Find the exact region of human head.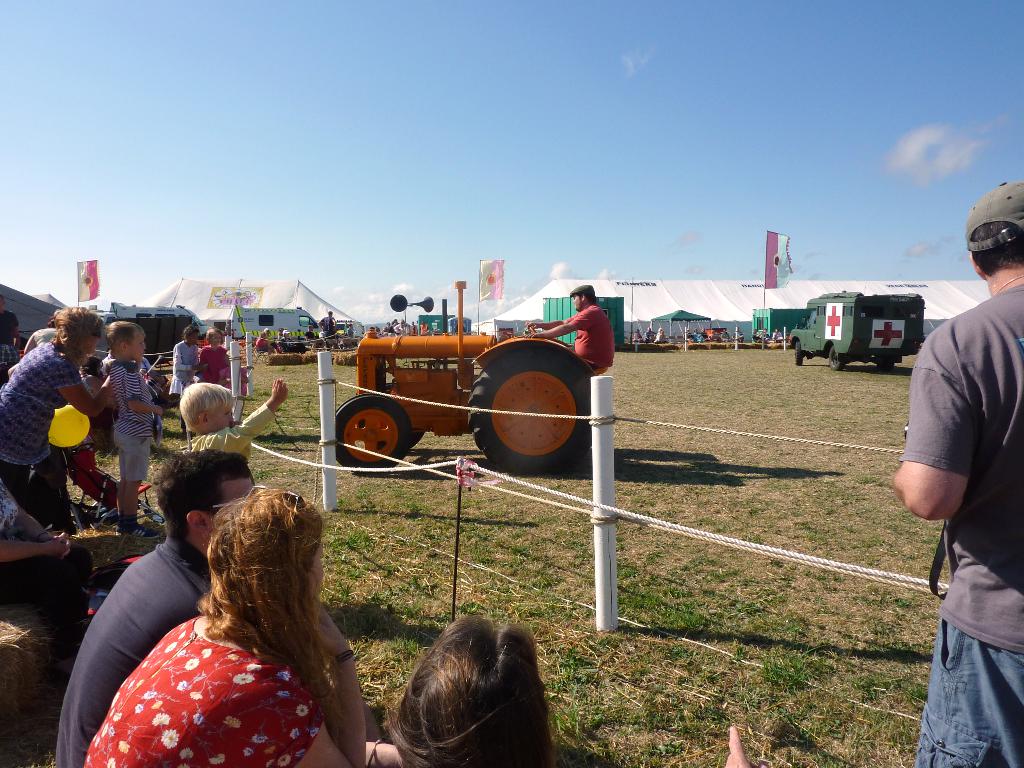
Exact region: bbox=[961, 181, 1023, 300].
